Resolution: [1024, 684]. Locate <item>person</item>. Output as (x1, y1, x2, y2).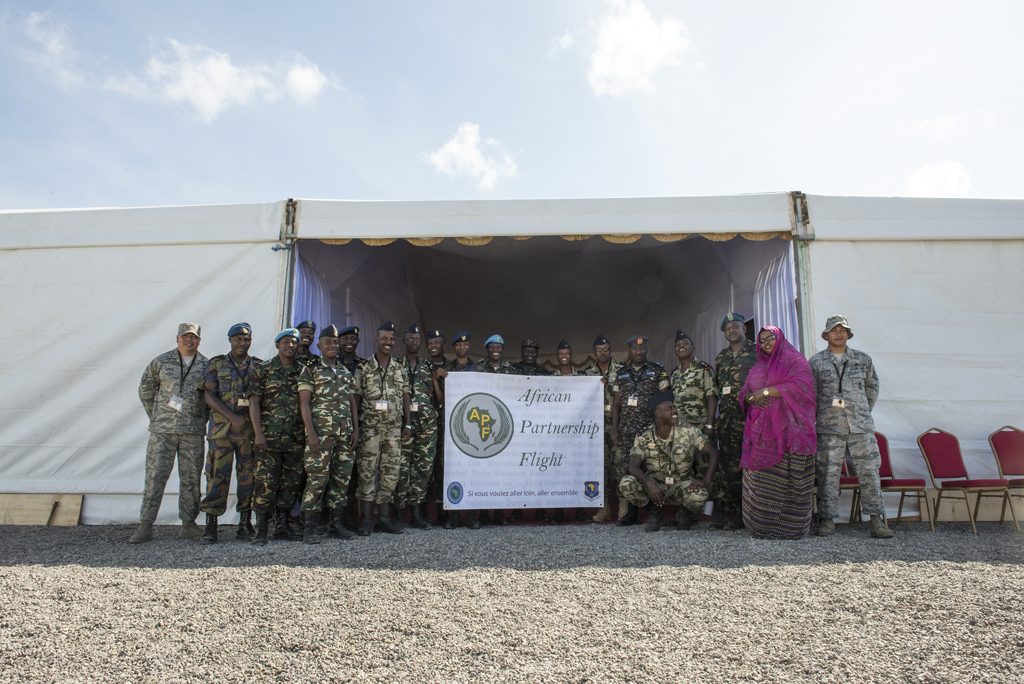
(205, 323, 252, 540).
